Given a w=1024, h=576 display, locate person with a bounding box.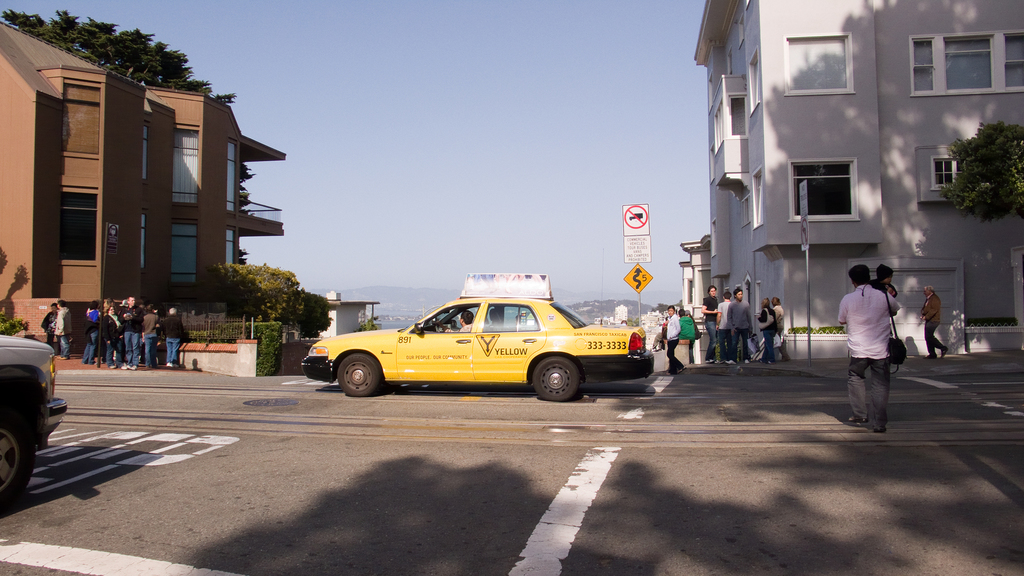
Located: (left=717, top=290, right=732, bottom=361).
